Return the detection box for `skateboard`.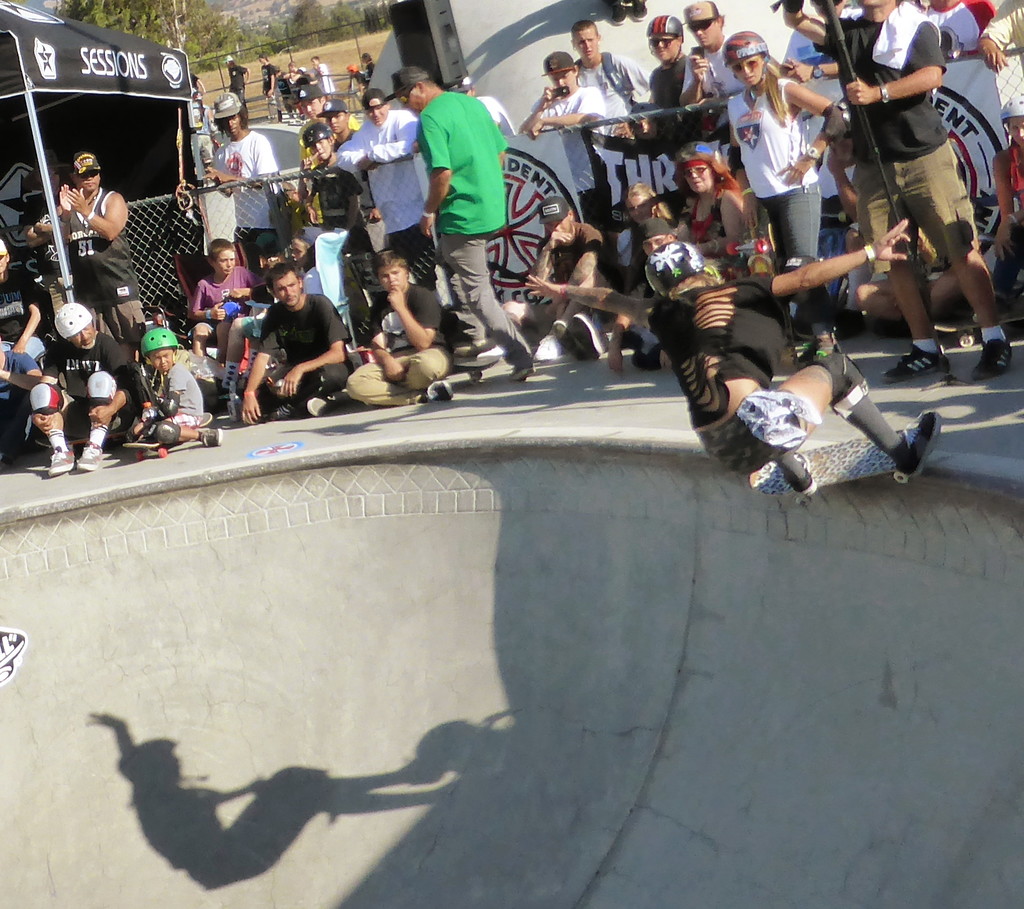
crop(447, 347, 502, 383).
